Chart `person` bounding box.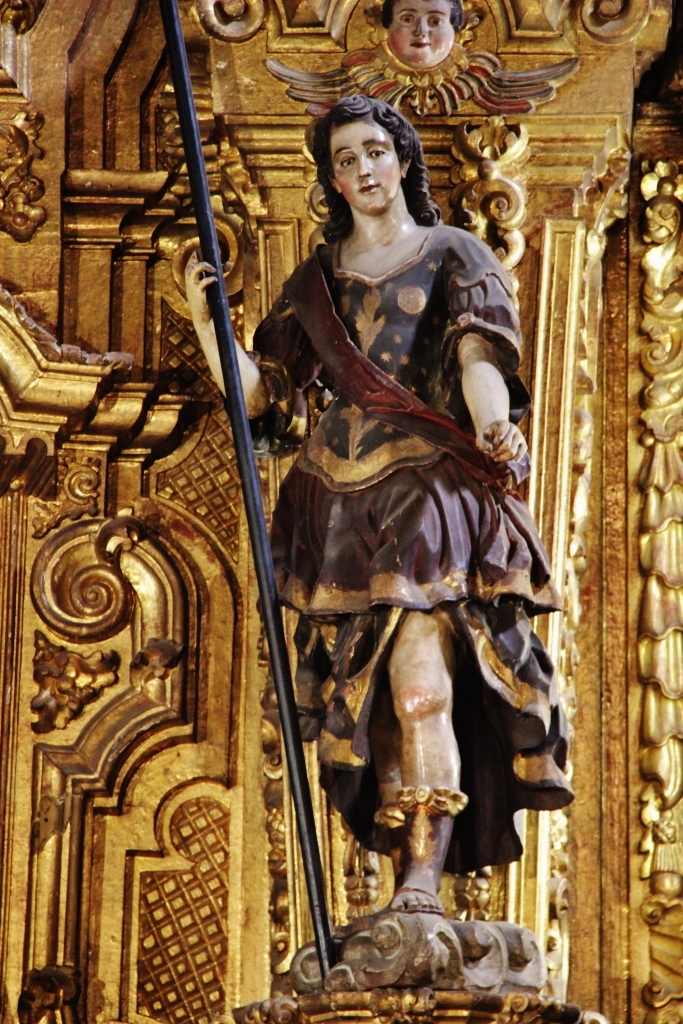
Charted: 265 0 582 118.
